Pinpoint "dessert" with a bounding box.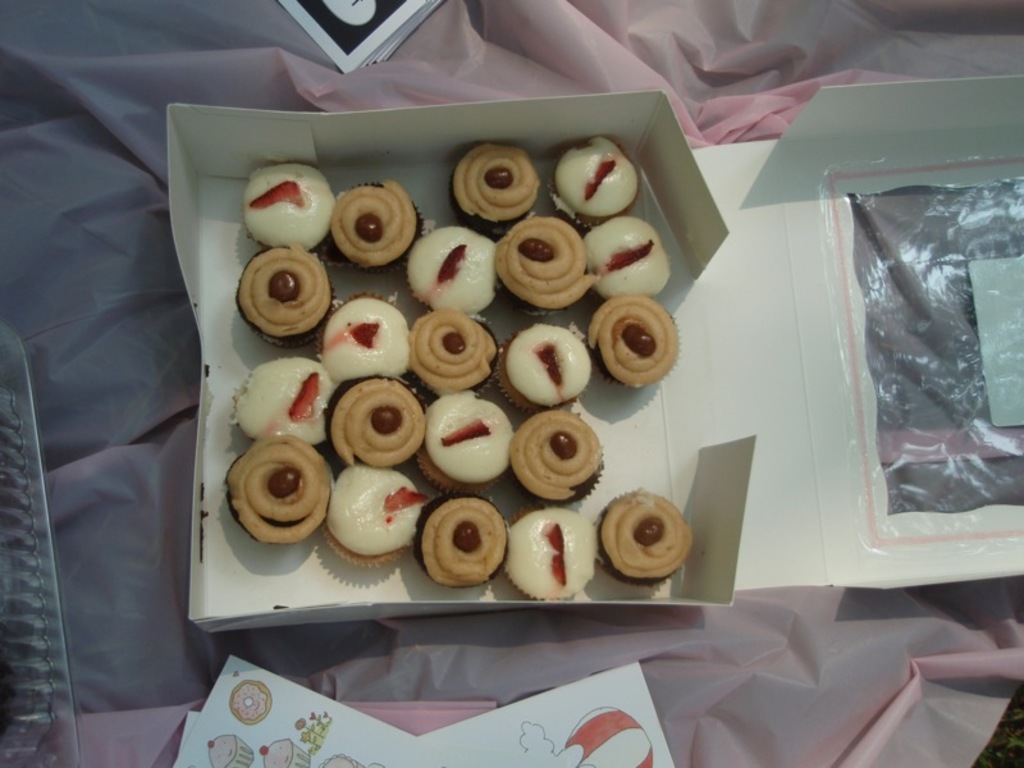
region(454, 143, 530, 219).
